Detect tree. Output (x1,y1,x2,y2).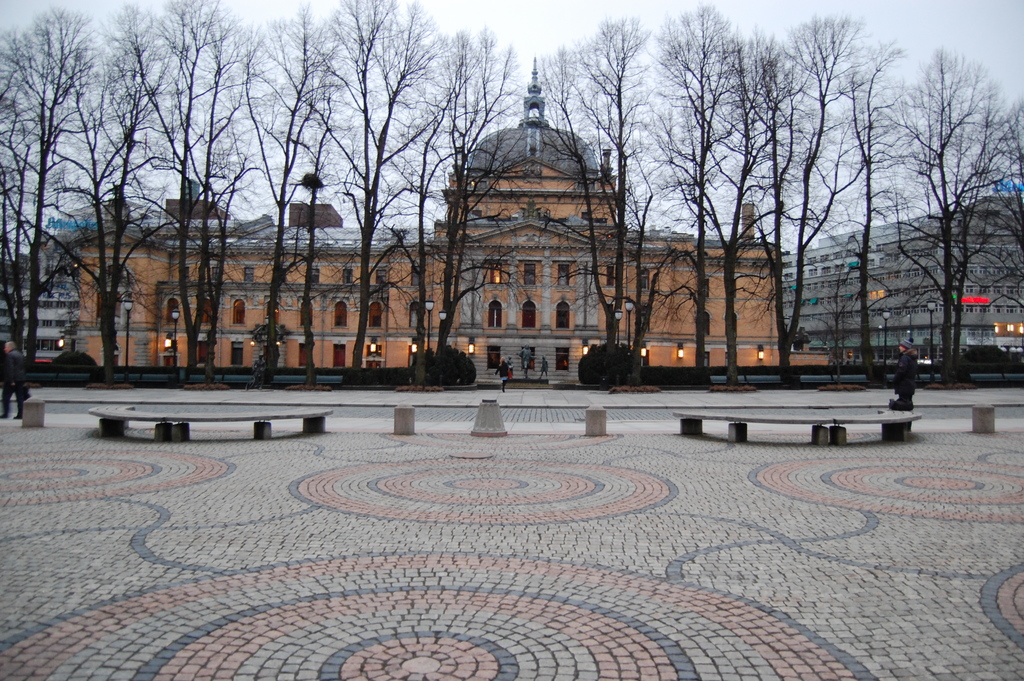
(460,19,650,156).
